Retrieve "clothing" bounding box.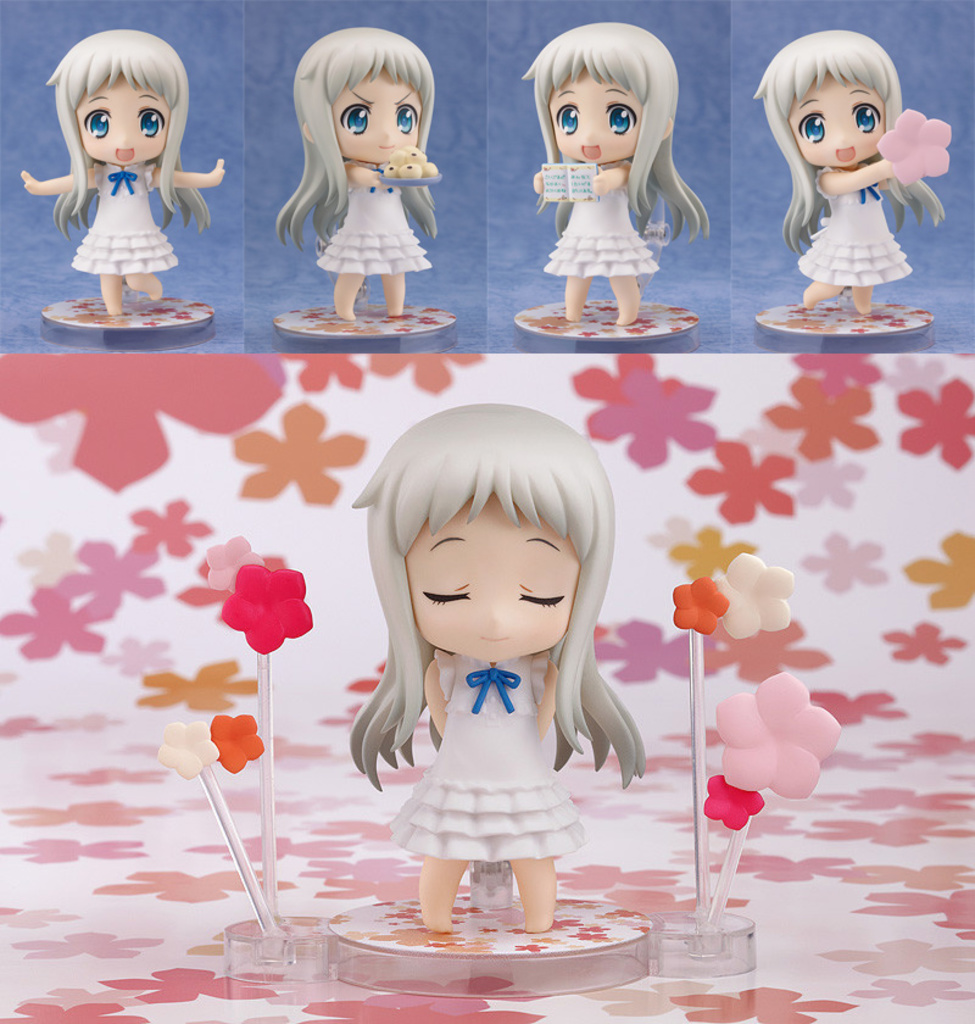
Bounding box: 540 183 654 279.
